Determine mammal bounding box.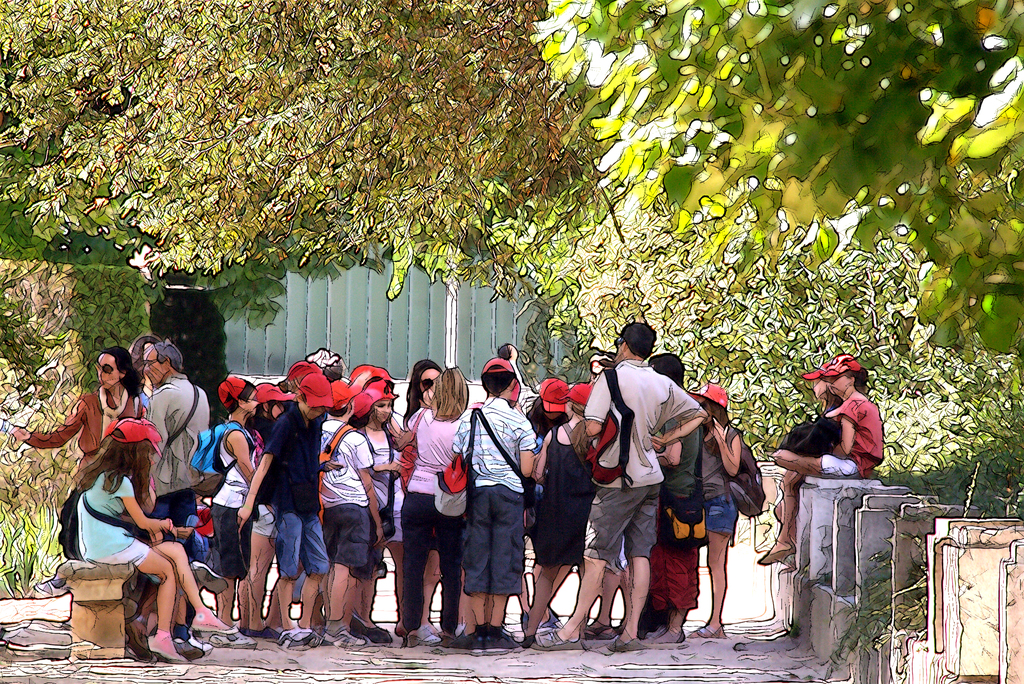
Determined: x1=779 y1=362 x2=842 y2=531.
